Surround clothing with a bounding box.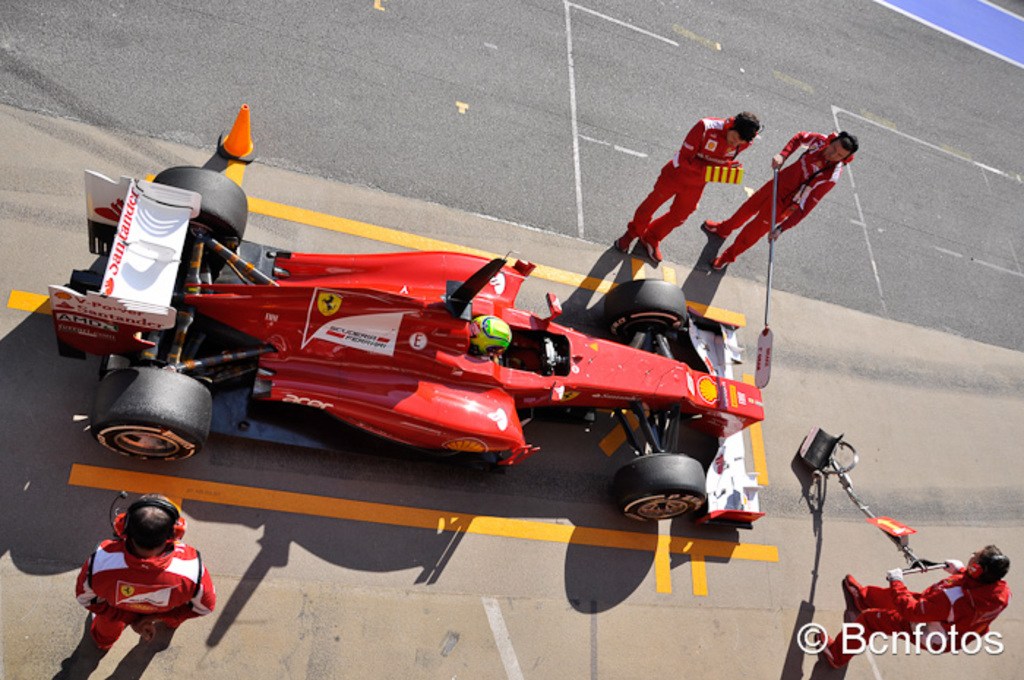
<box>69,534,209,652</box>.
